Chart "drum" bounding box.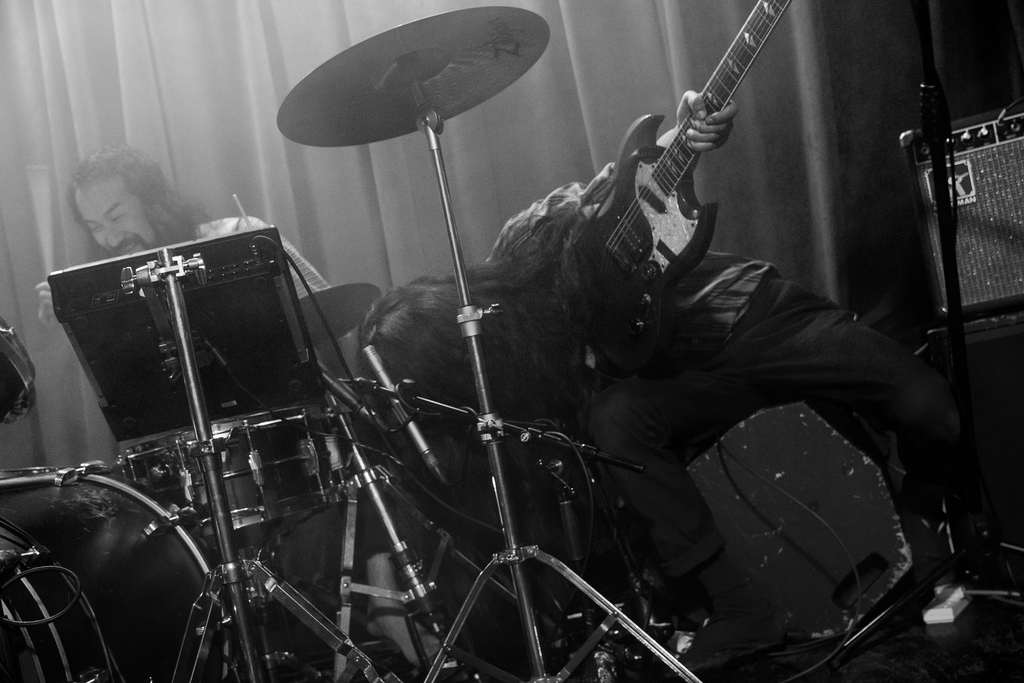
Charted: (0, 315, 38, 434).
